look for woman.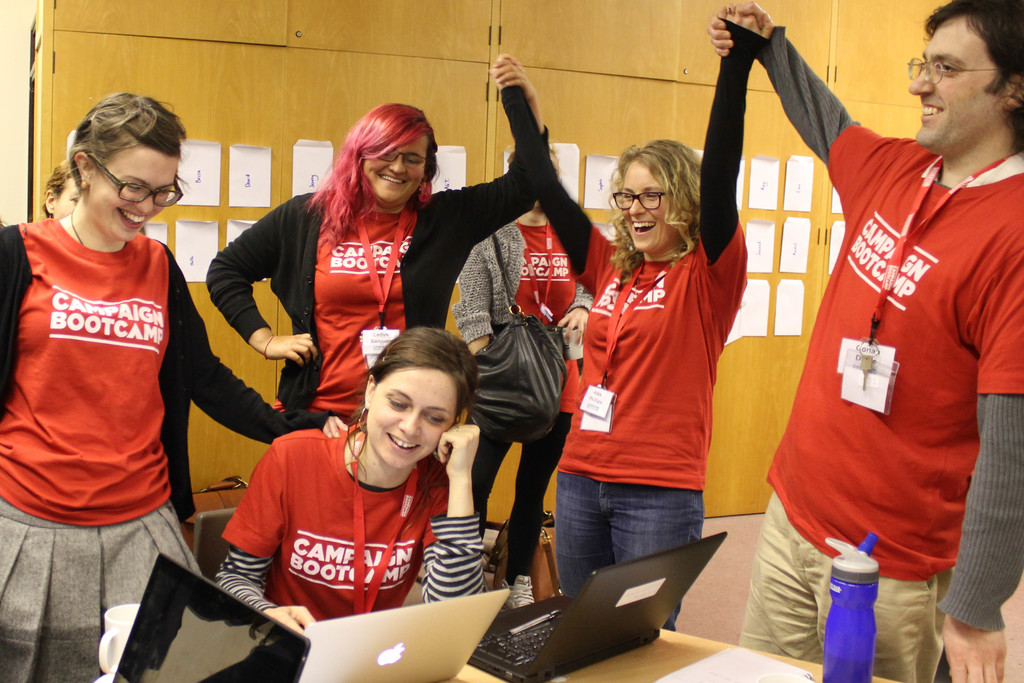
Found: locate(493, 0, 772, 632).
